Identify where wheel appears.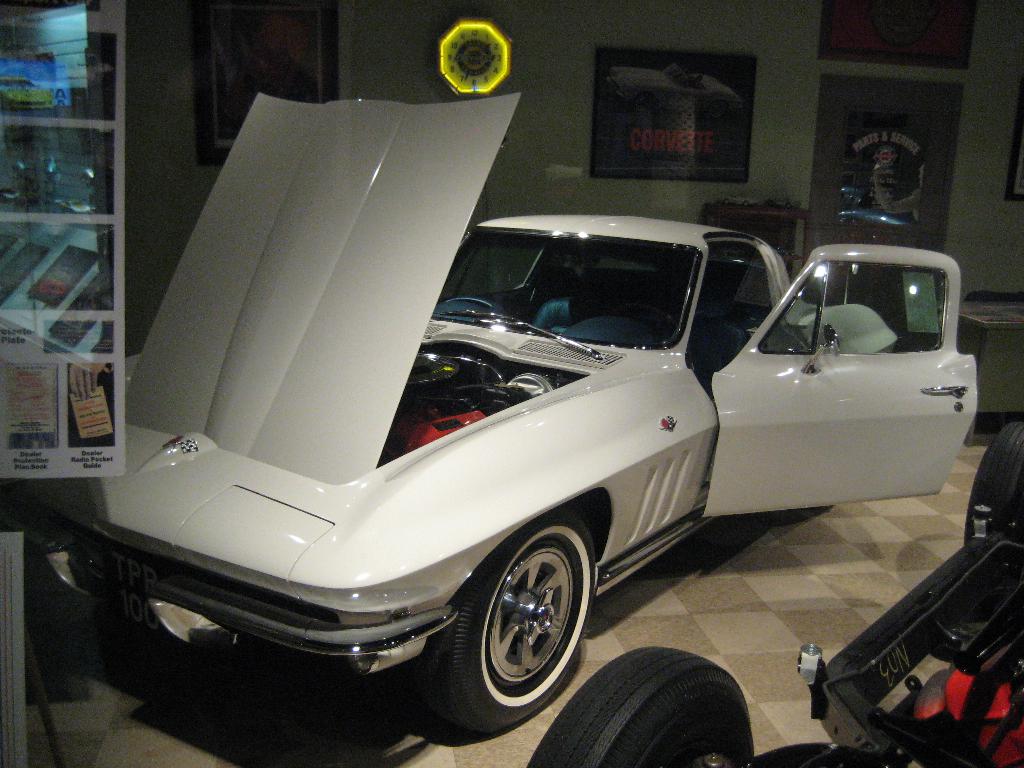
Appears at {"x1": 443, "y1": 298, "x2": 497, "y2": 314}.
